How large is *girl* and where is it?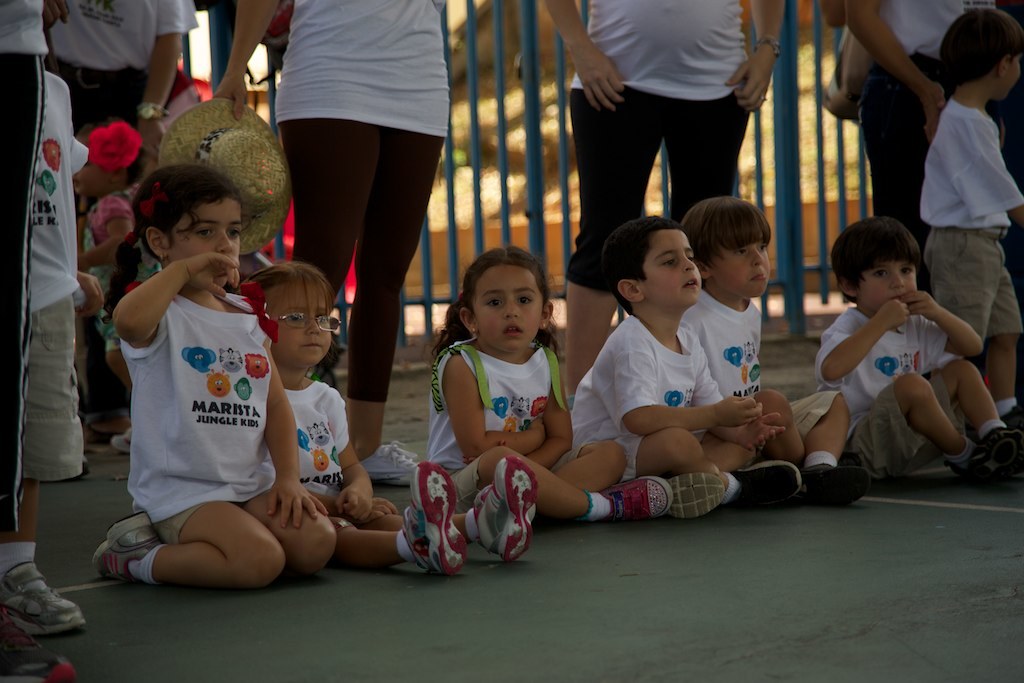
Bounding box: region(426, 244, 676, 528).
